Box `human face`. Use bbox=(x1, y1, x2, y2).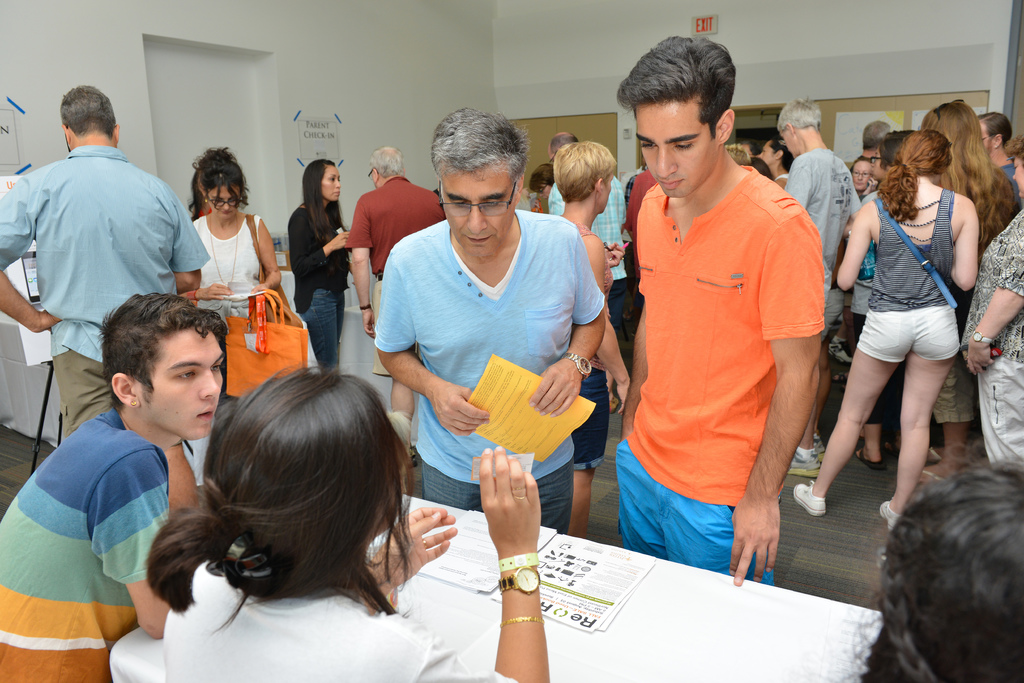
bbox=(979, 120, 993, 152).
